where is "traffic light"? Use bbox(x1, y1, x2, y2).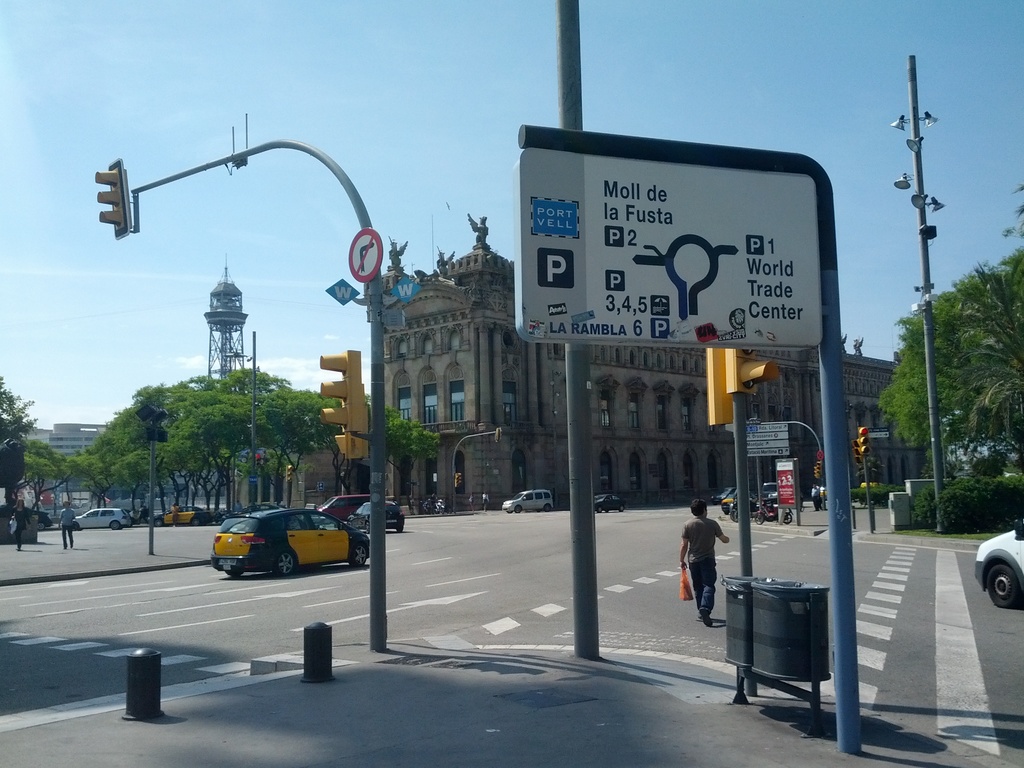
bbox(705, 348, 732, 430).
